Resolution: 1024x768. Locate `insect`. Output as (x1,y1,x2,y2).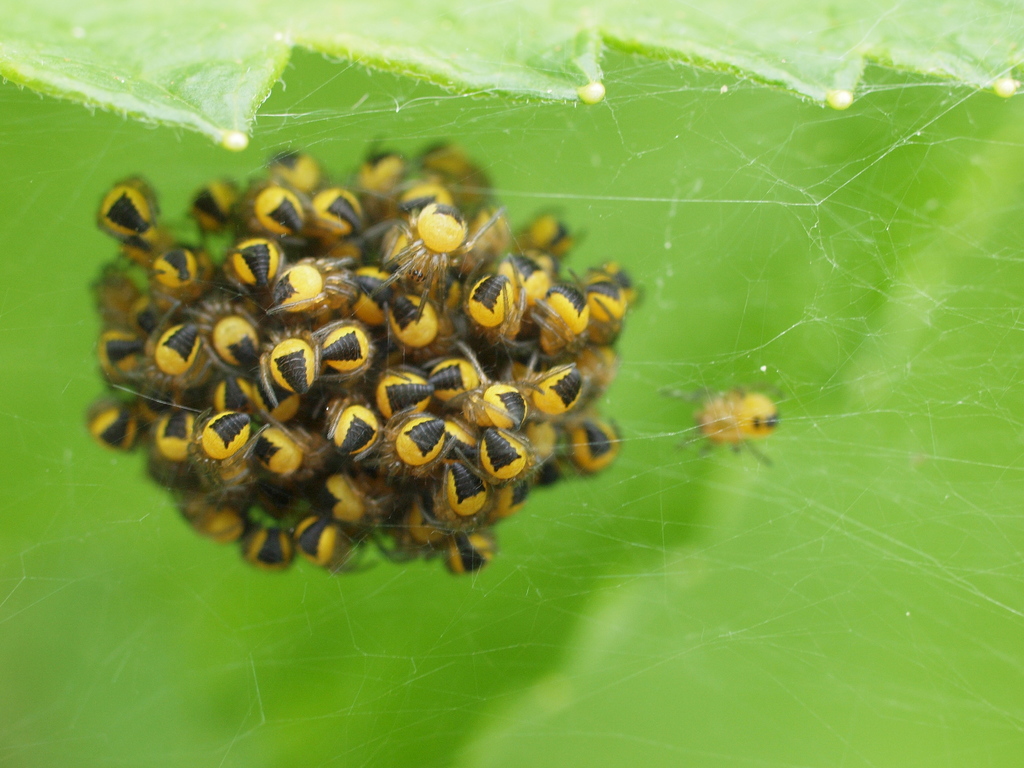
(449,457,495,519).
